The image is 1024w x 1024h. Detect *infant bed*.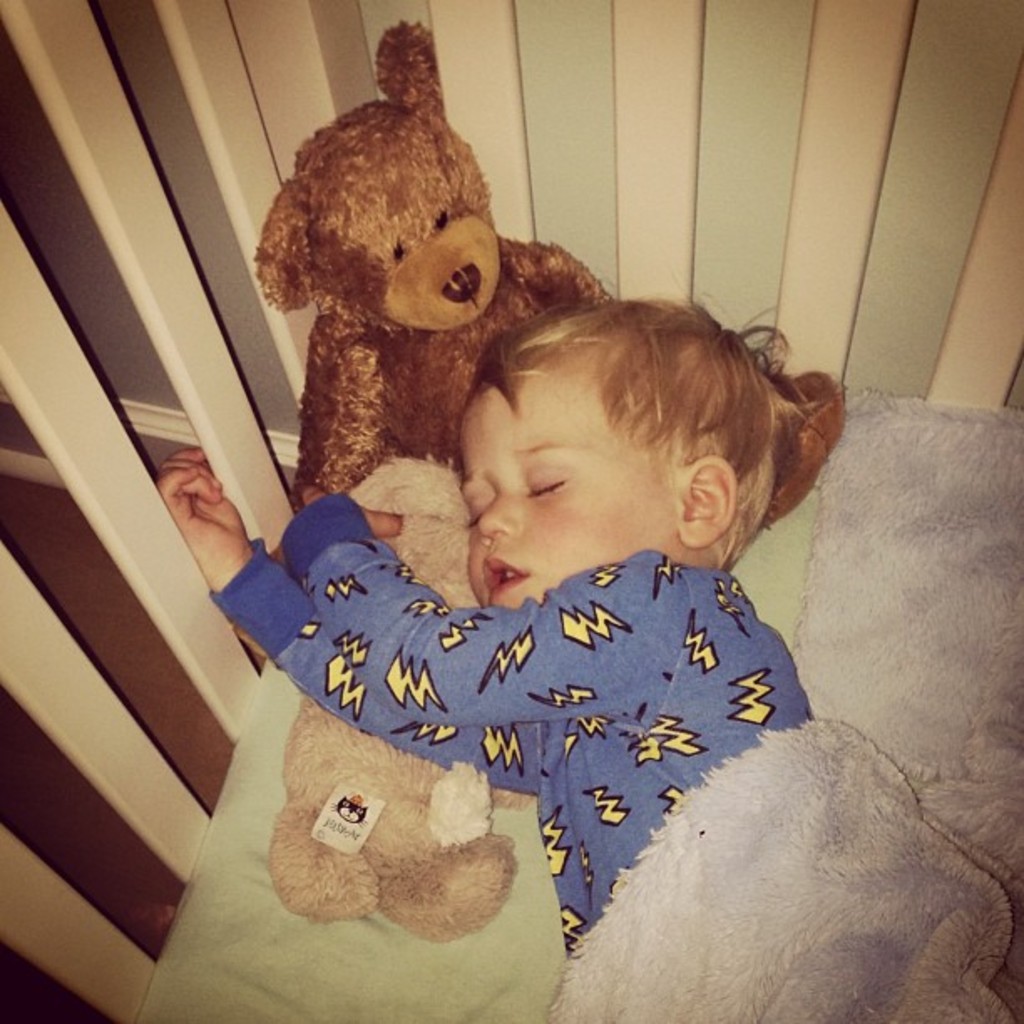
Detection: 0,0,1022,1022.
